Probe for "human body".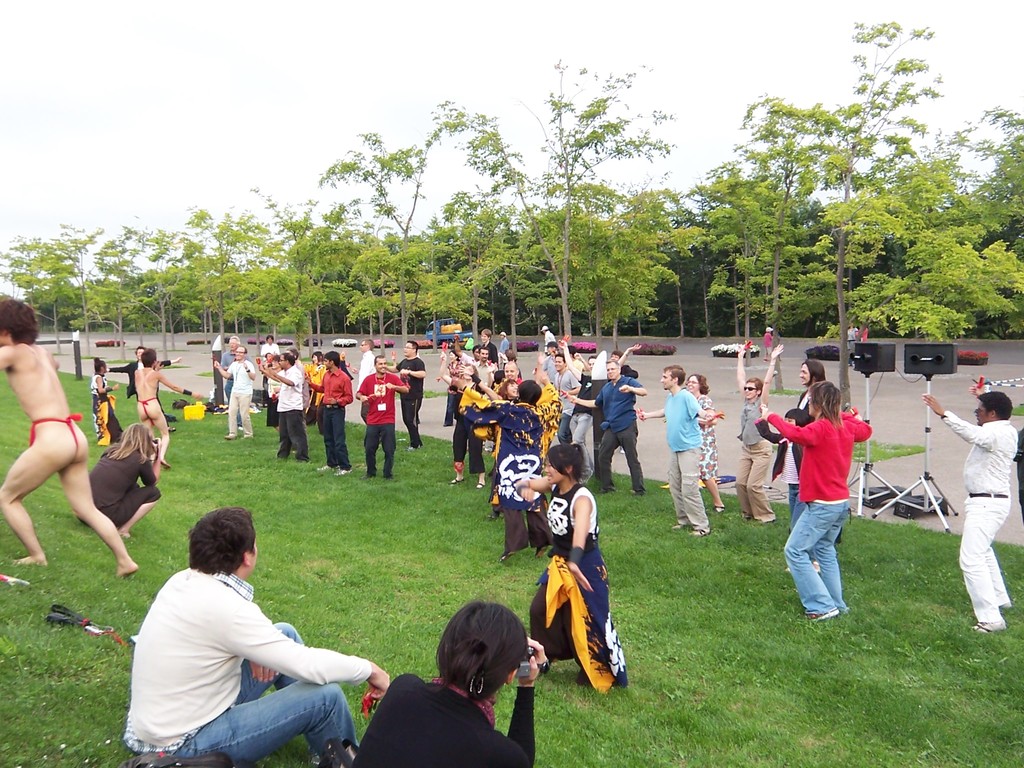
Probe result: (757, 400, 872, 623).
